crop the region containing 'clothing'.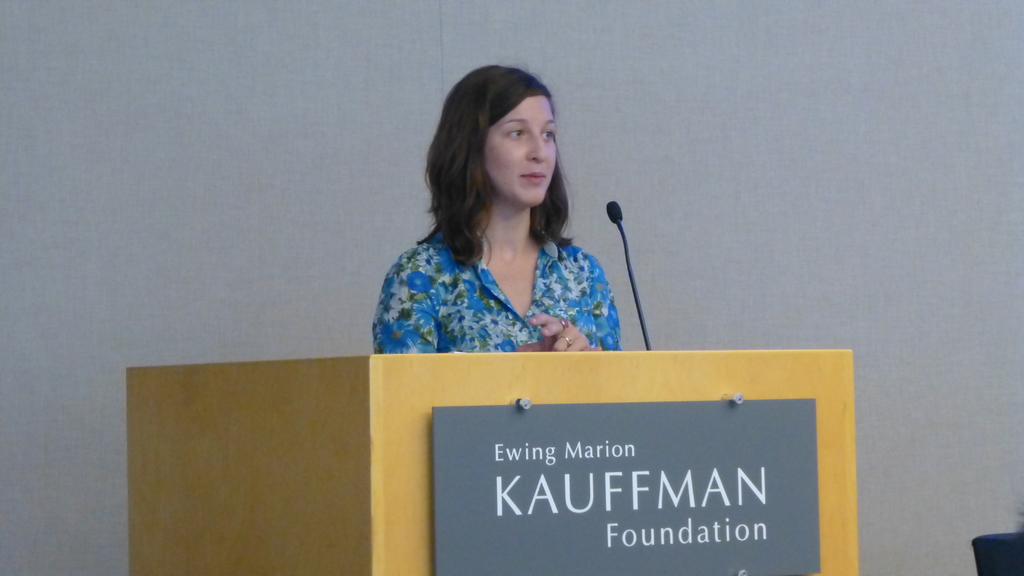
Crop region: left=373, top=198, right=641, bottom=355.
